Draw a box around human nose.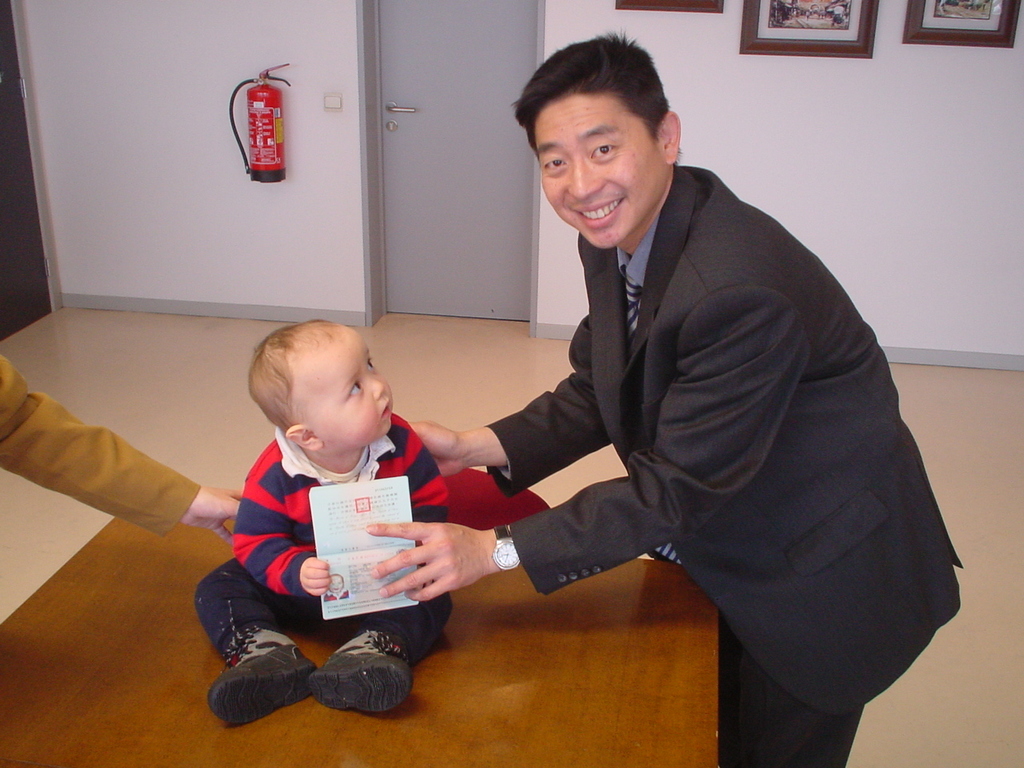
<region>367, 370, 385, 402</region>.
